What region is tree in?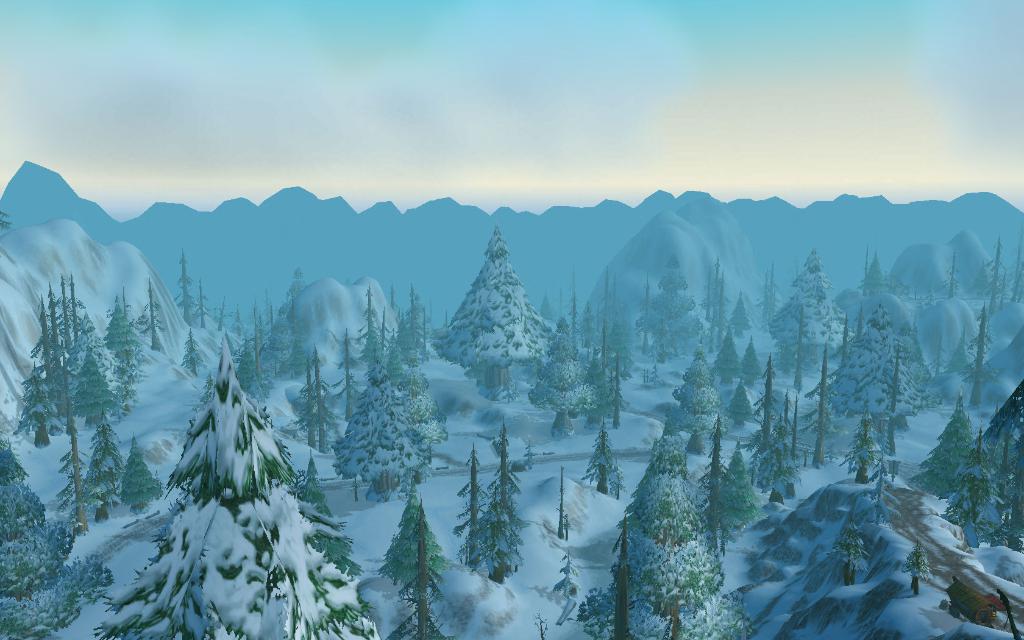
[x1=183, y1=328, x2=202, y2=375].
